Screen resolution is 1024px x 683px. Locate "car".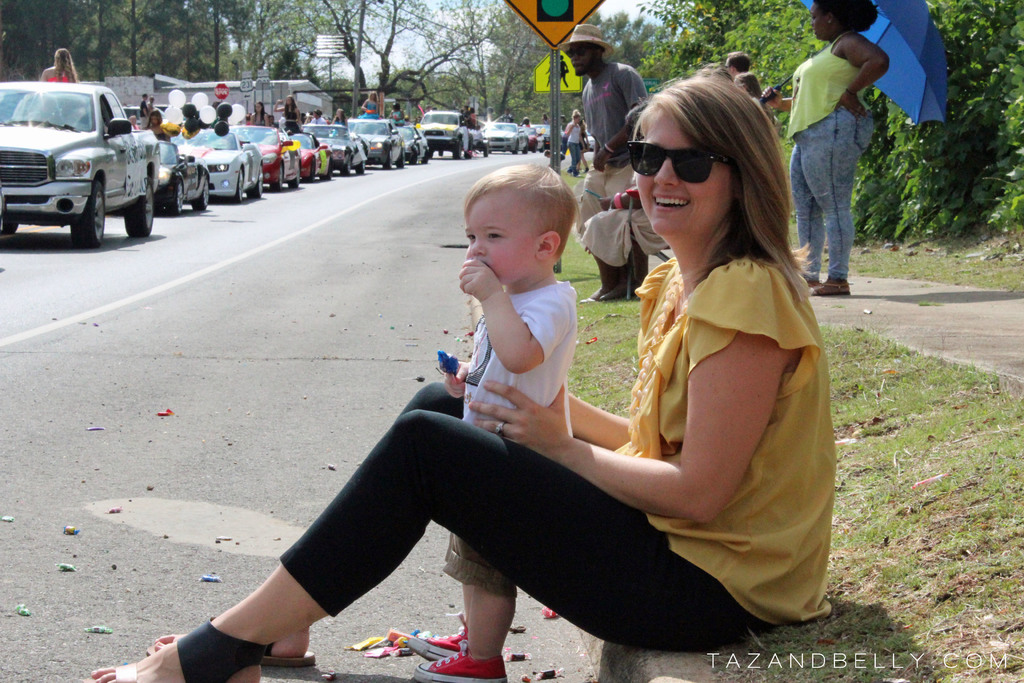
(left=170, top=128, right=263, bottom=202).
